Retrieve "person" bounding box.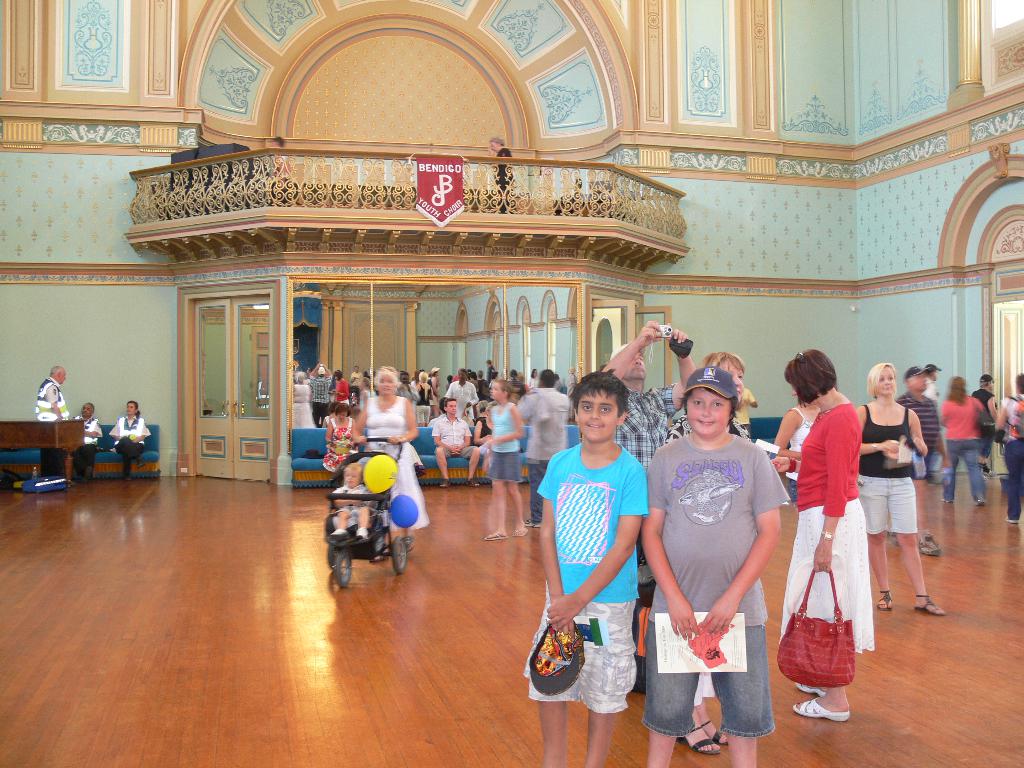
Bounding box: 33 363 76 474.
